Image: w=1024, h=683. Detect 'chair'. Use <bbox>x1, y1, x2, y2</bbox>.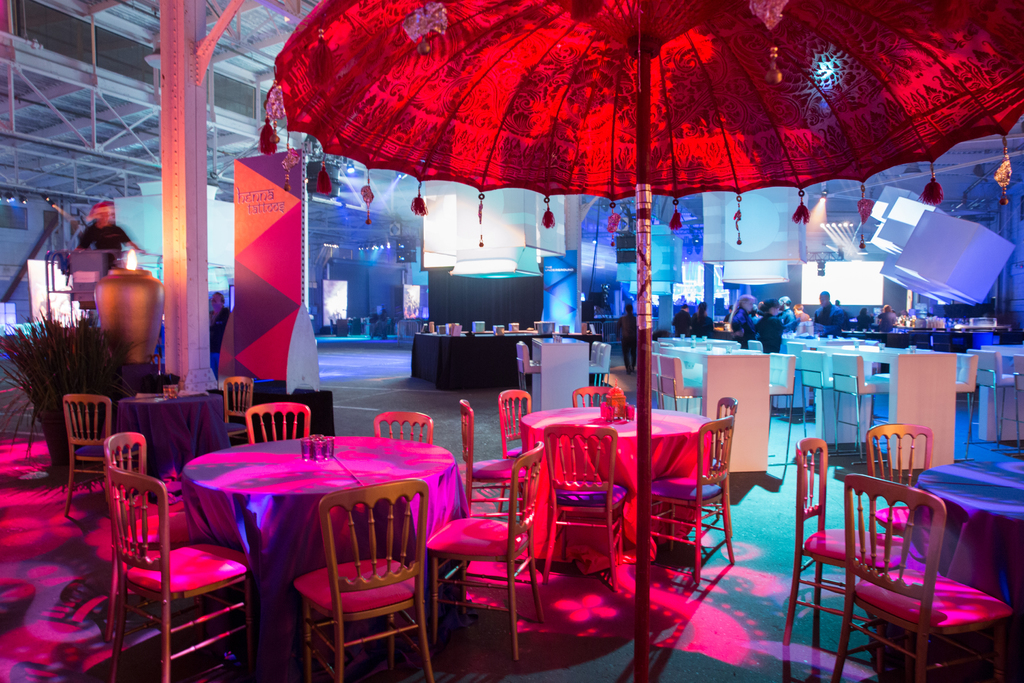
<bbox>585, 336, 609, 400</bbox>.
